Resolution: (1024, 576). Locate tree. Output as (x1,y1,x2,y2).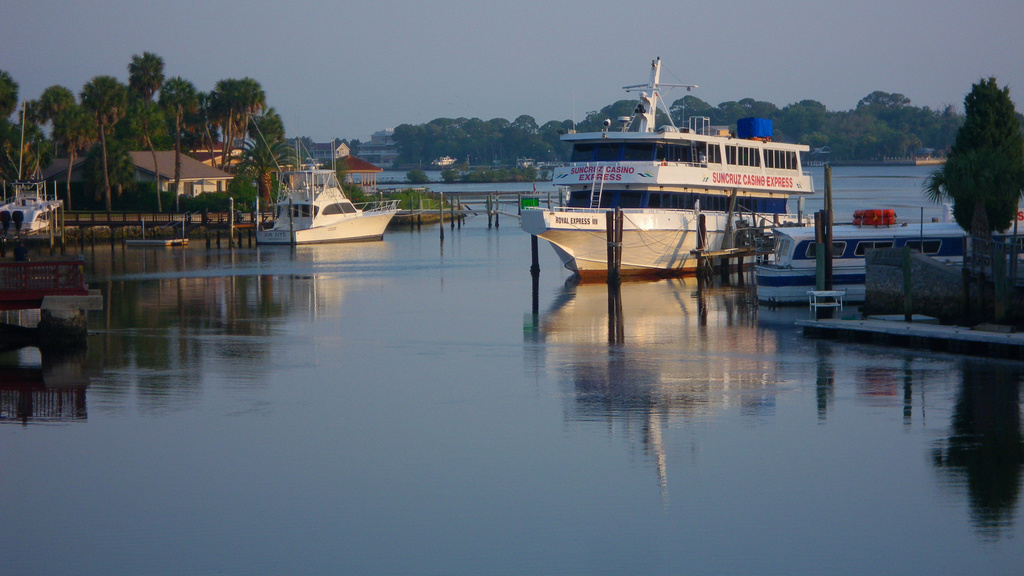
(943,72,1023,240).
